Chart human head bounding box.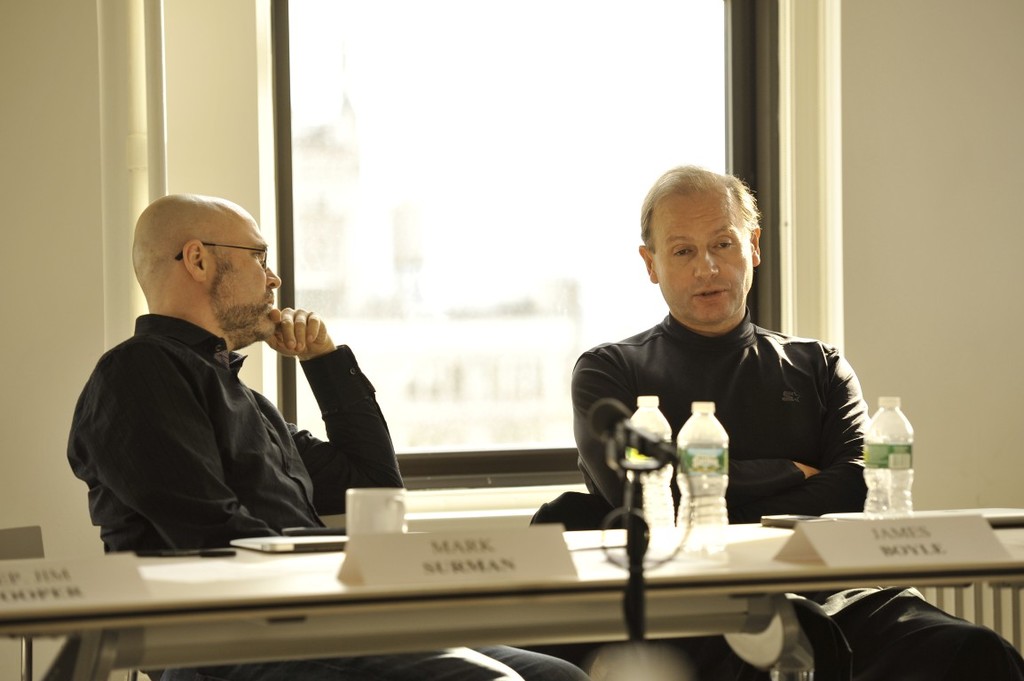
Charted: bbox(636, 165, 764, 324).
